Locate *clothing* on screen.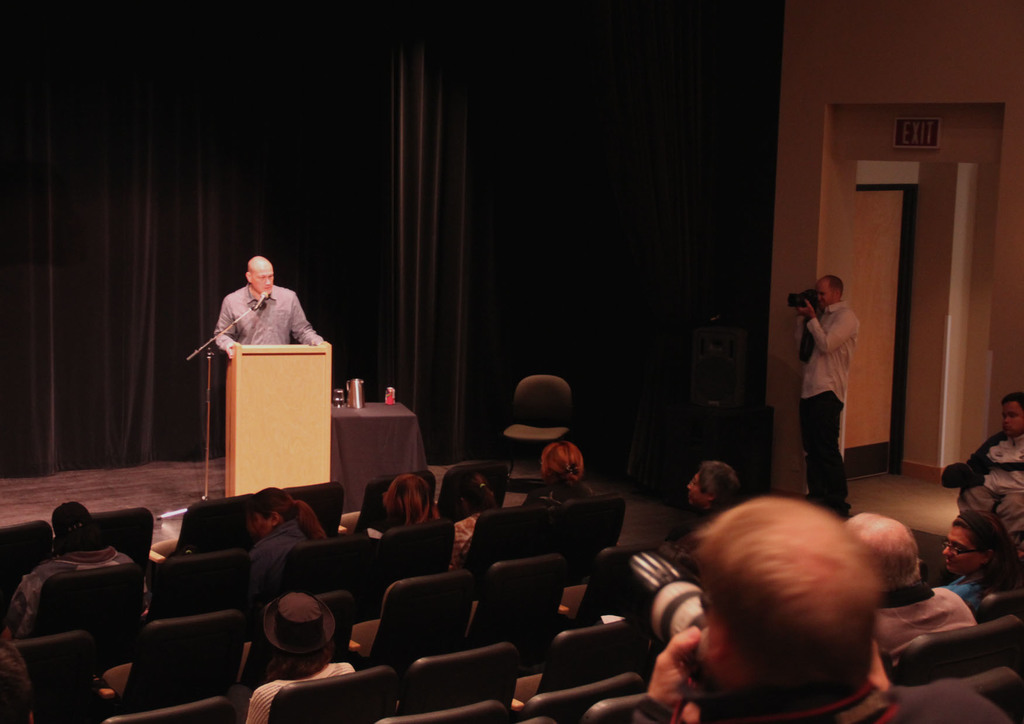
On screen at left=246, top=663, right=354, bottom=723.
